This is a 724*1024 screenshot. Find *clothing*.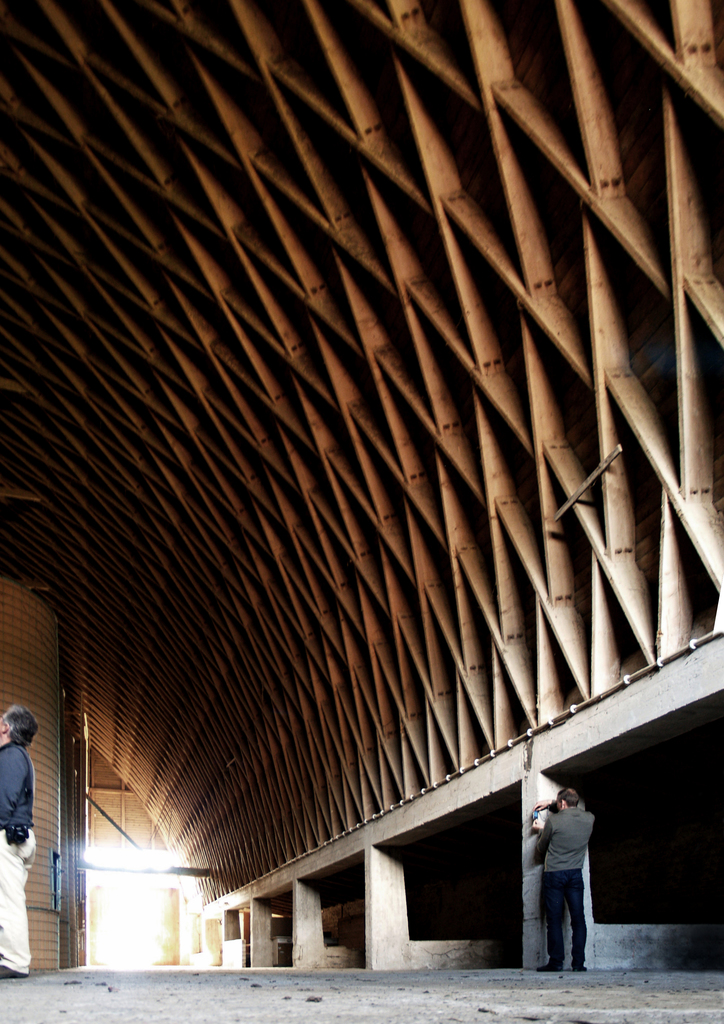
Bounding box: box(0, 736, 44, 981).
